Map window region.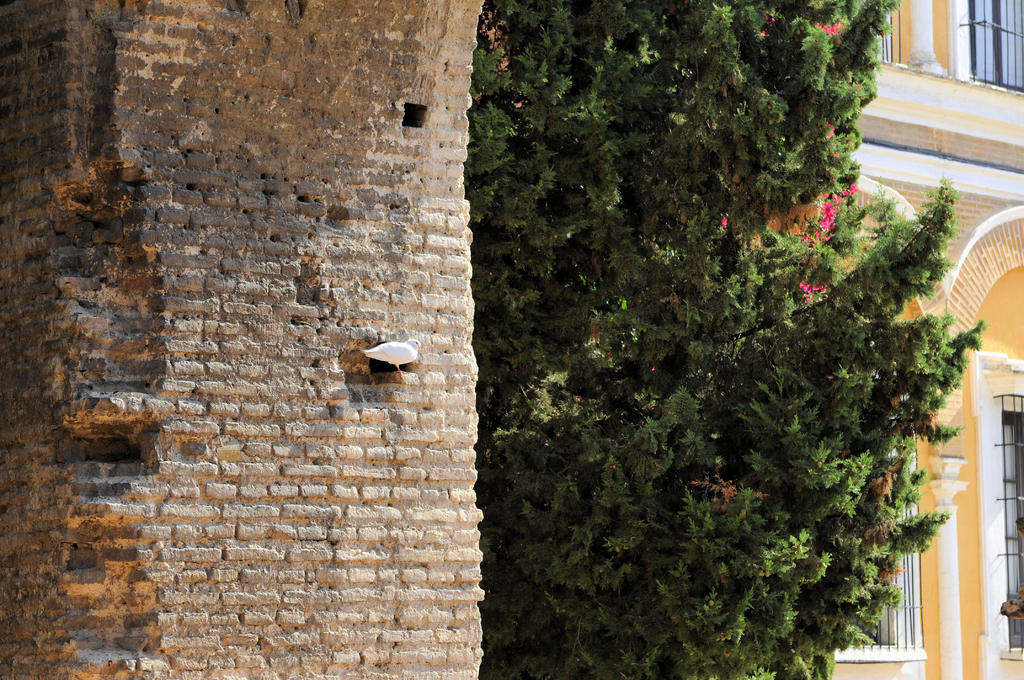
Mapped to [876, 0, 902, 66].
